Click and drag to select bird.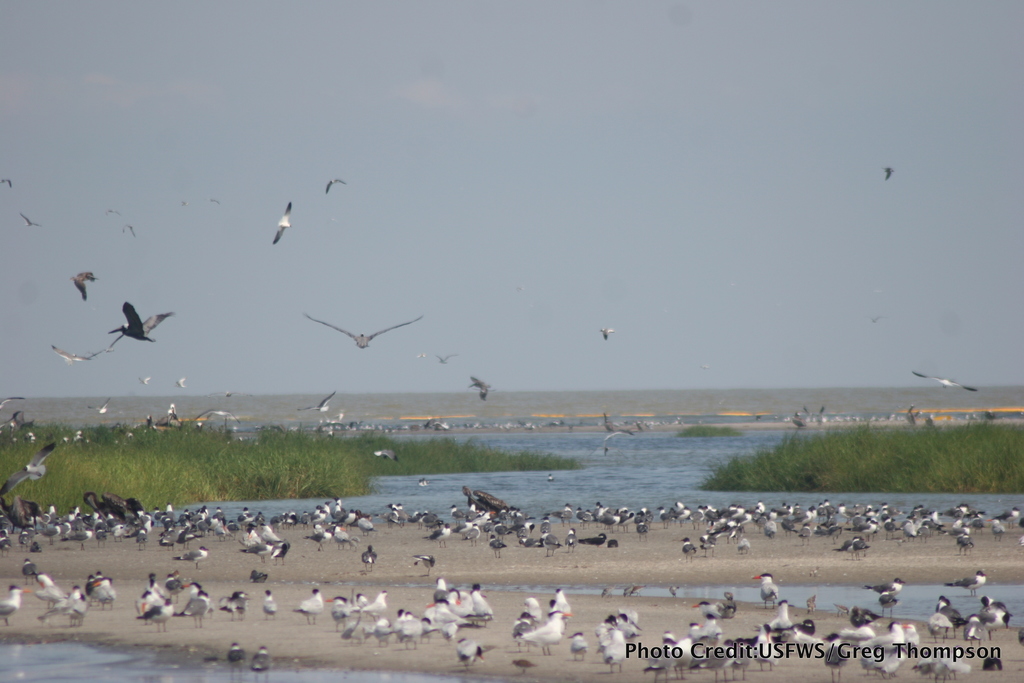
Selection: BBox(20, 210, 48, 230).
